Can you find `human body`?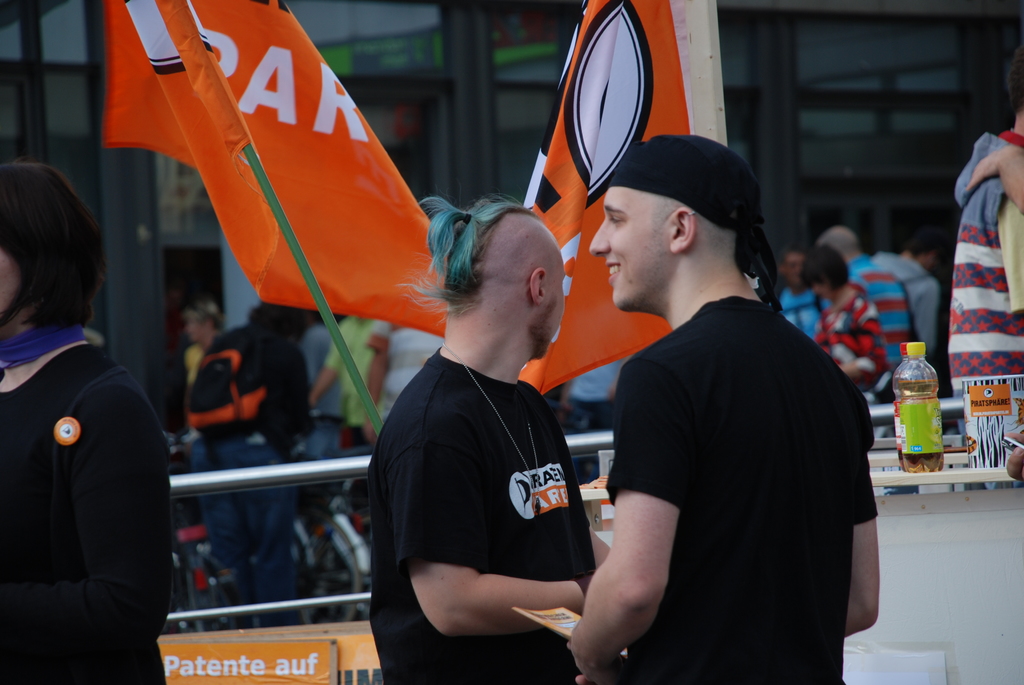
Yes, bounding box: [left=0, top=161, right=174, bottom=684].
